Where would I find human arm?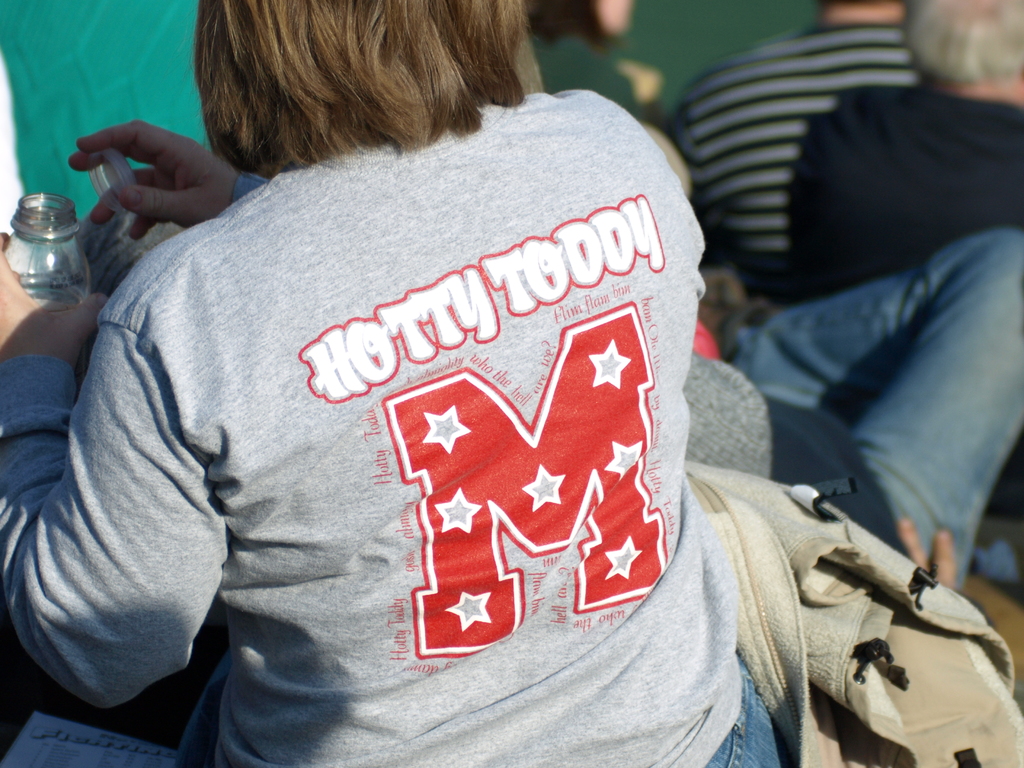
At (17,249,255,758).
